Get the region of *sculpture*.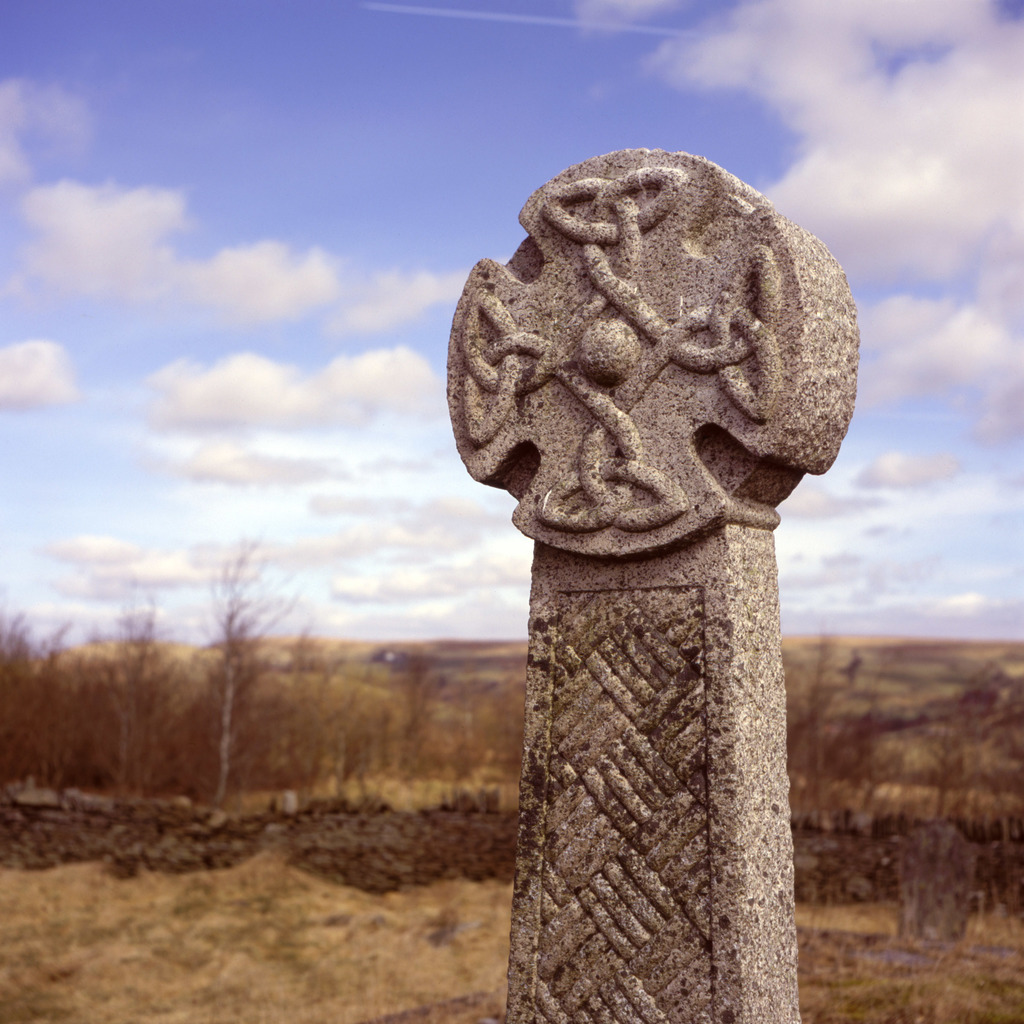
(461, 111, 866, 1023).
